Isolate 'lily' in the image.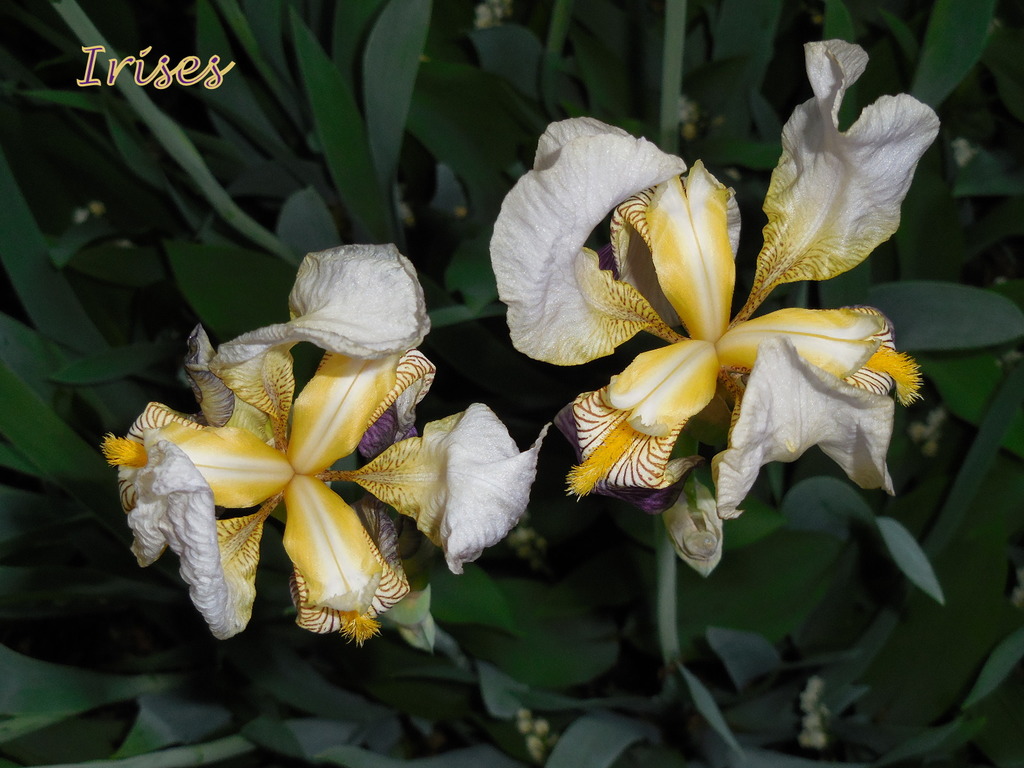
Isolated region: BBox(102, 246, 538, 648).
